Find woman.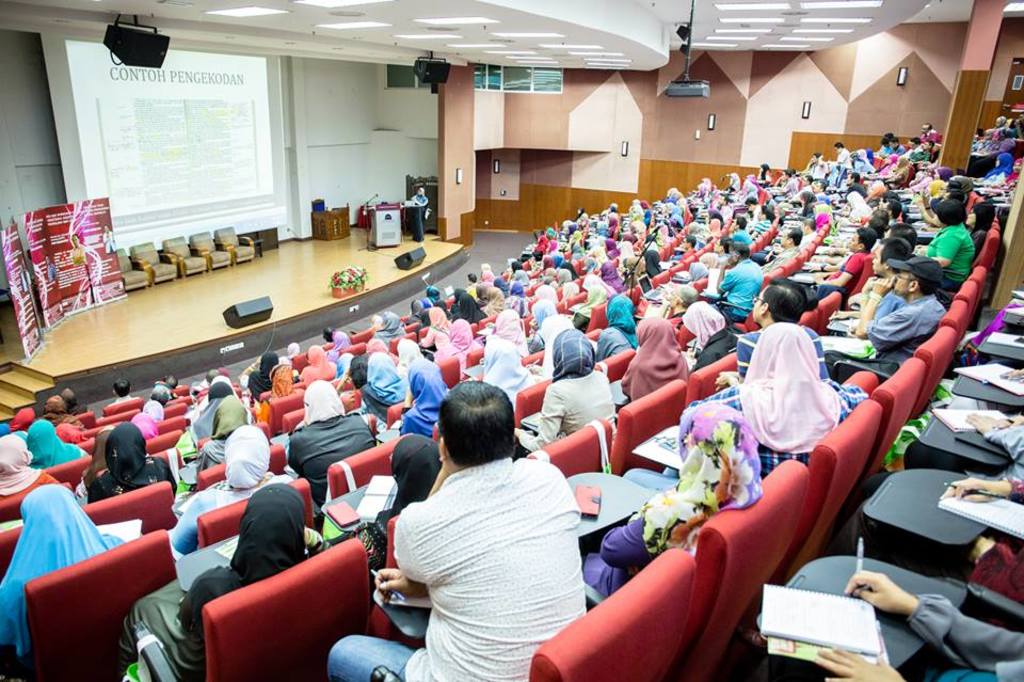
(x1=485, y1=283, x2=502, y2=310).
